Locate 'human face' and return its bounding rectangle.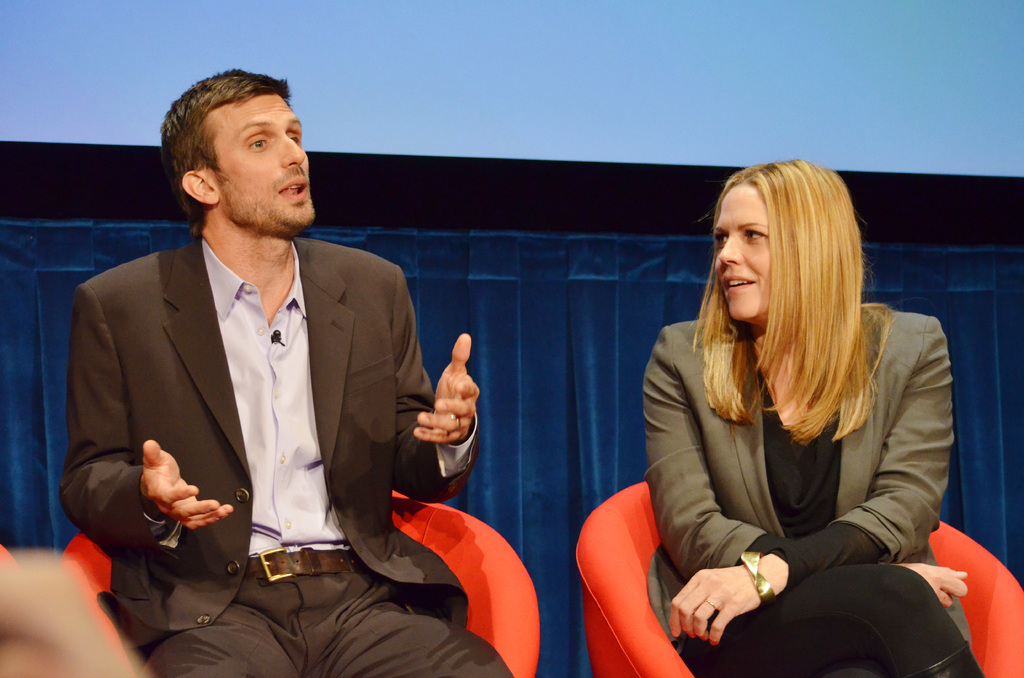
bbox=(714, 186, 774, 317).
